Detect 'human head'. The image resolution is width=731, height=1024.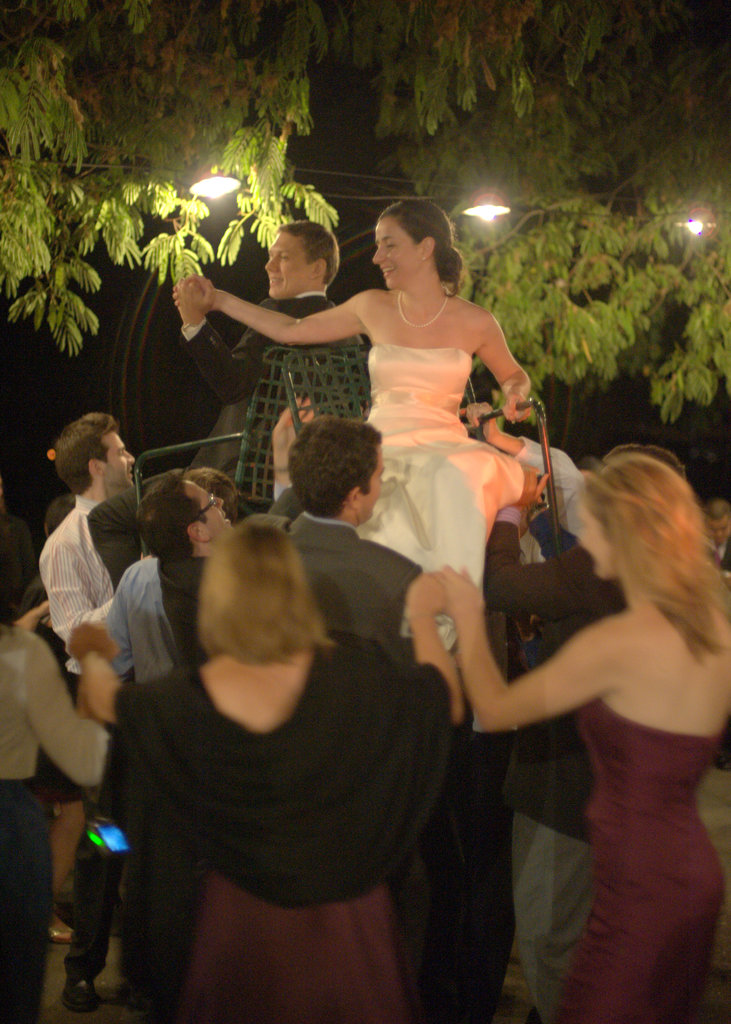
[40,494,79,541].
